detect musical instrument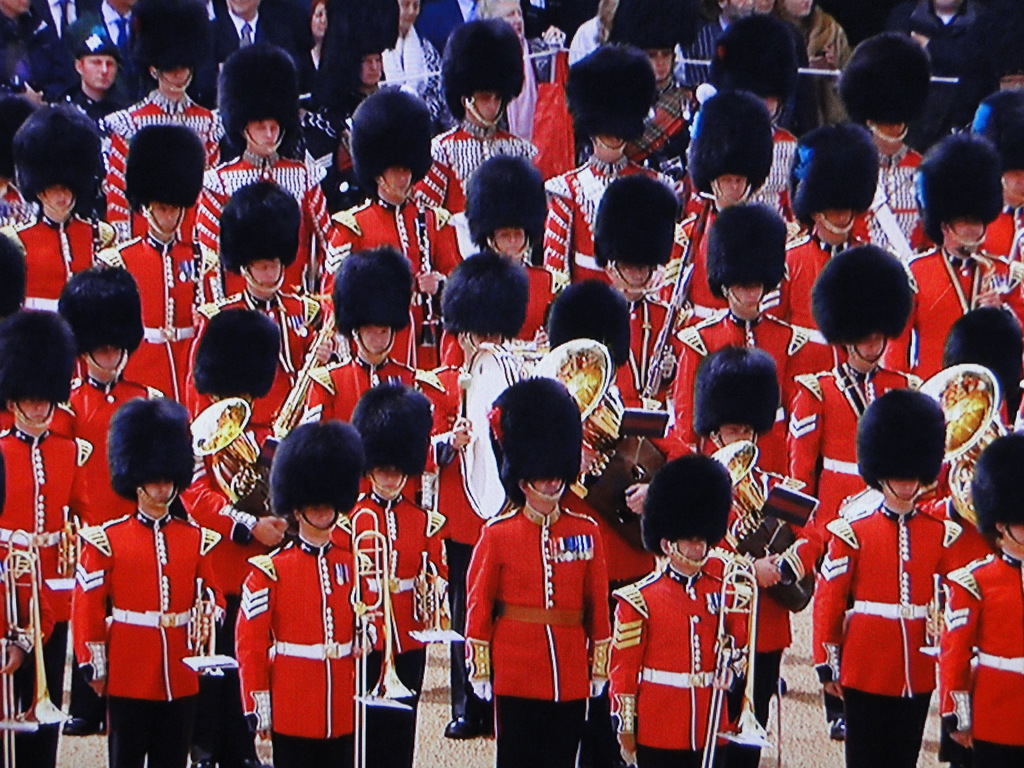
x1=408, y1=547, x2=457, y2=644
